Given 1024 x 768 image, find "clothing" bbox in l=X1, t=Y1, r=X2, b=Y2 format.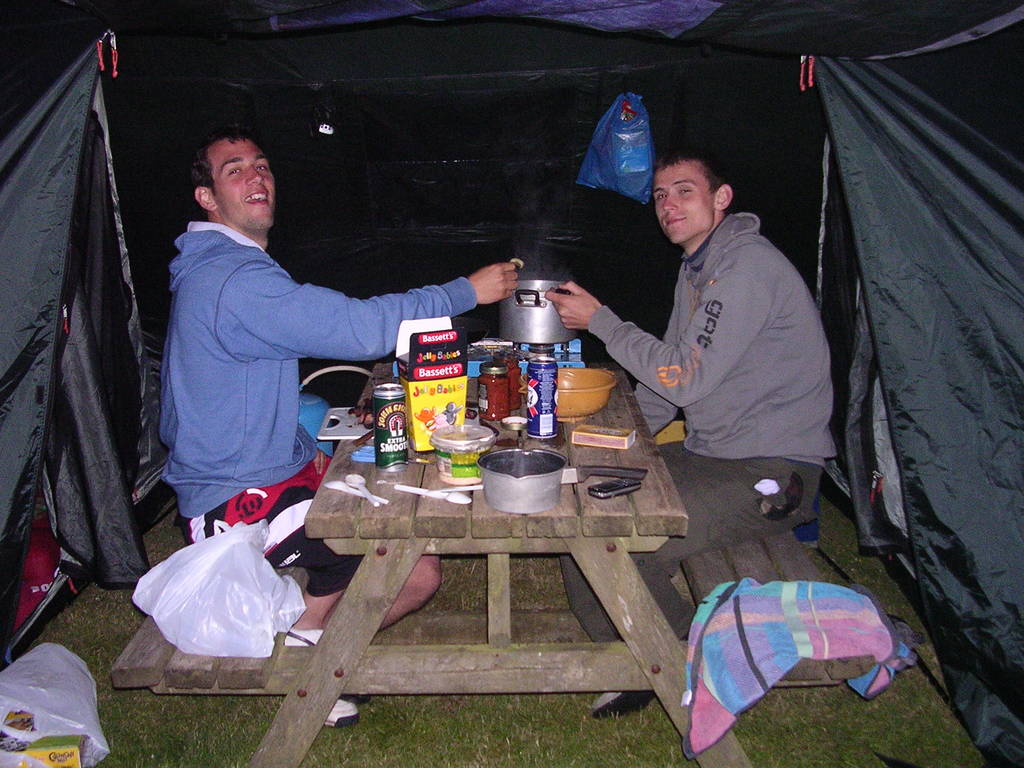
l=134, t=163, r=463, b=528.
